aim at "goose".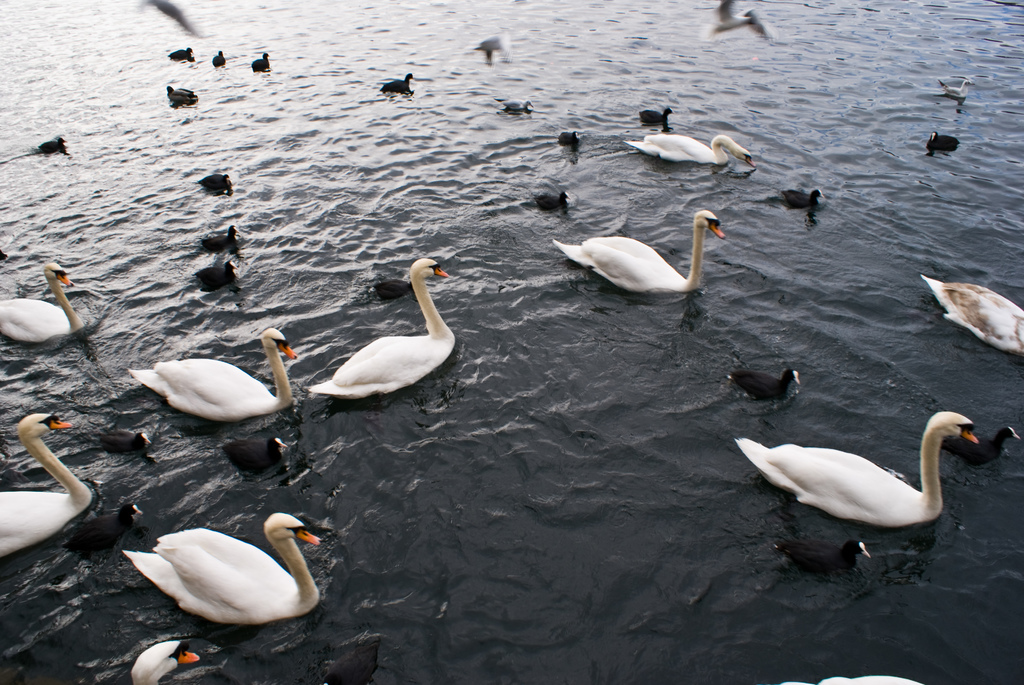
Aimed at <region>776, 536, 868, 578</region>.
